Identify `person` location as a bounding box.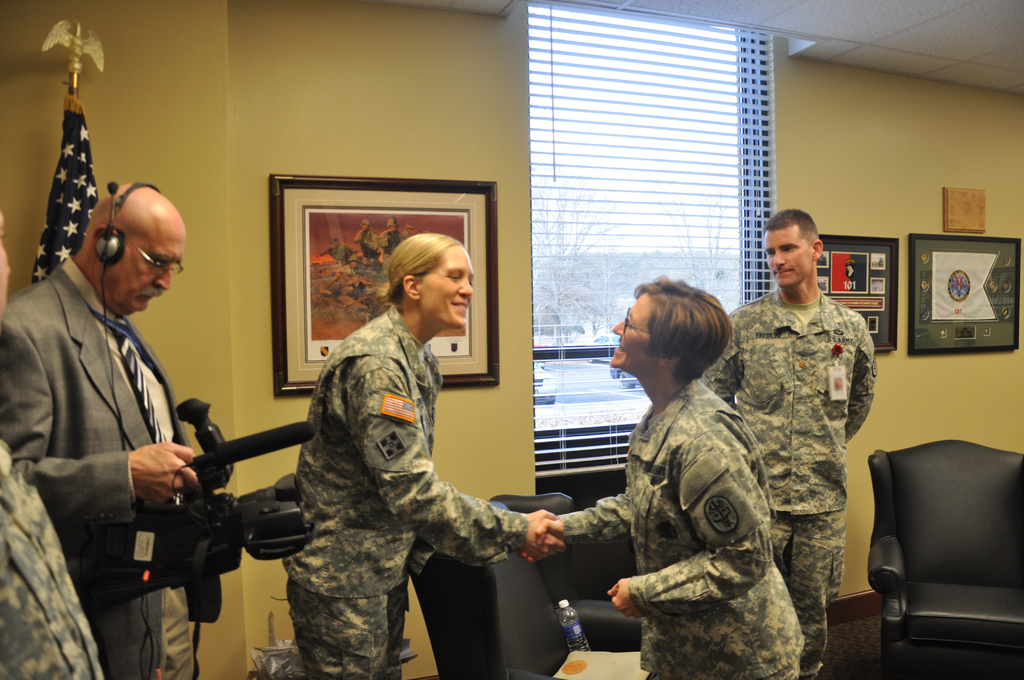
<box>695,211,875,675</box>.
